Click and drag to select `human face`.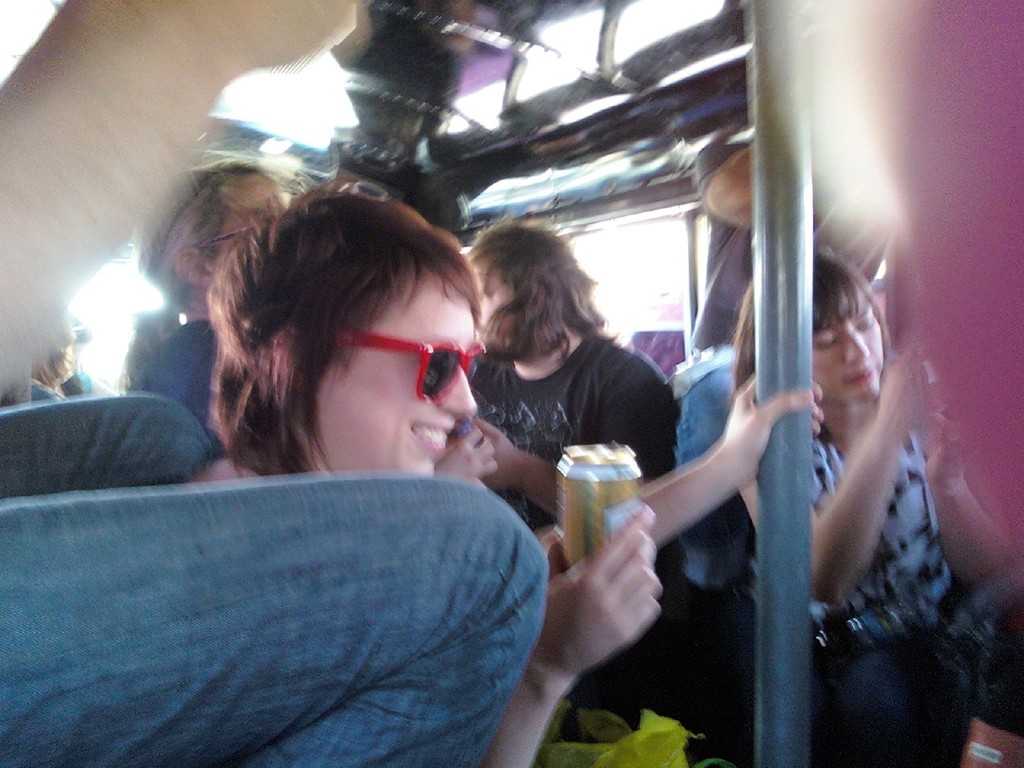
Selection: crop(807, 286, 891, 410).
